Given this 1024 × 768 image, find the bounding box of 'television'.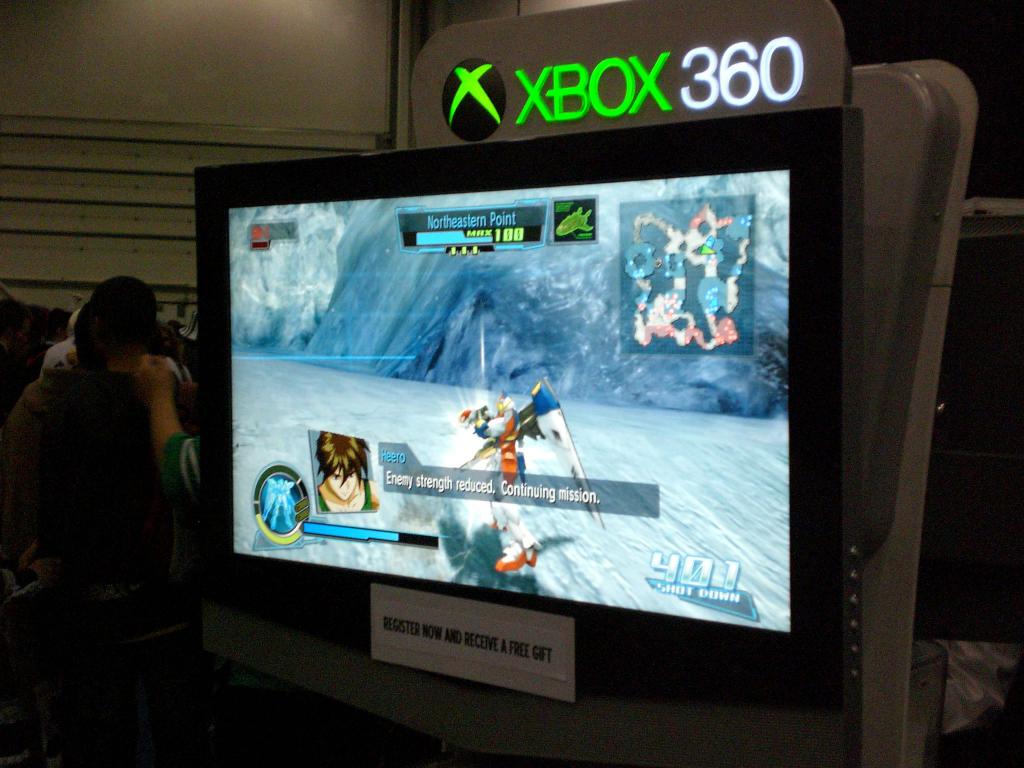
193, 106, 860, 712.
